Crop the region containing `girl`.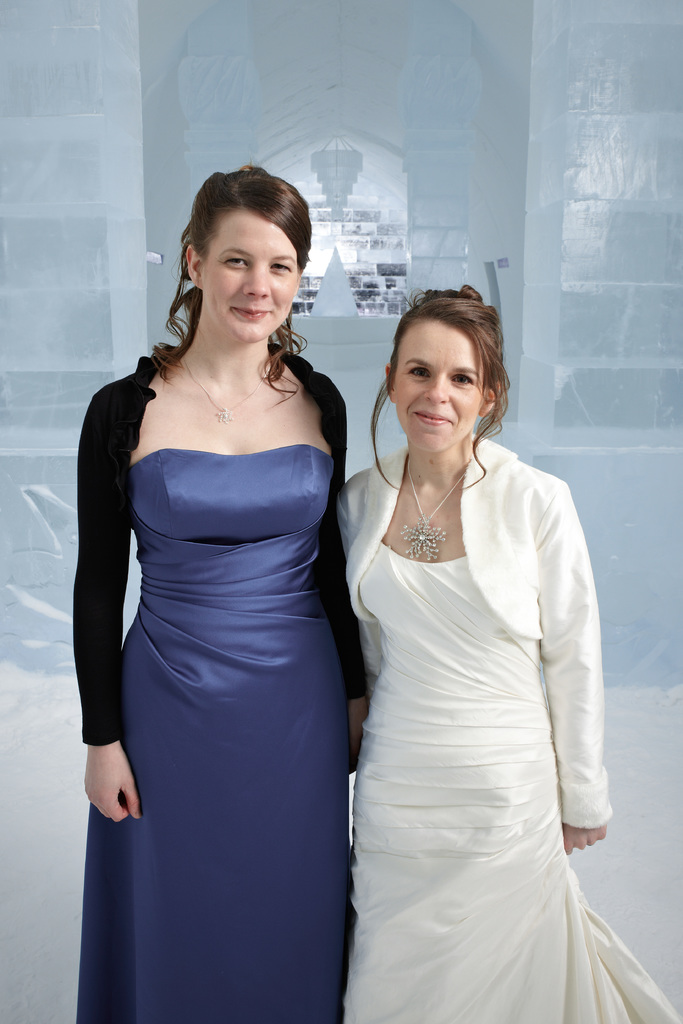
Crop region: bbox(342, 283, 682, 1018).
